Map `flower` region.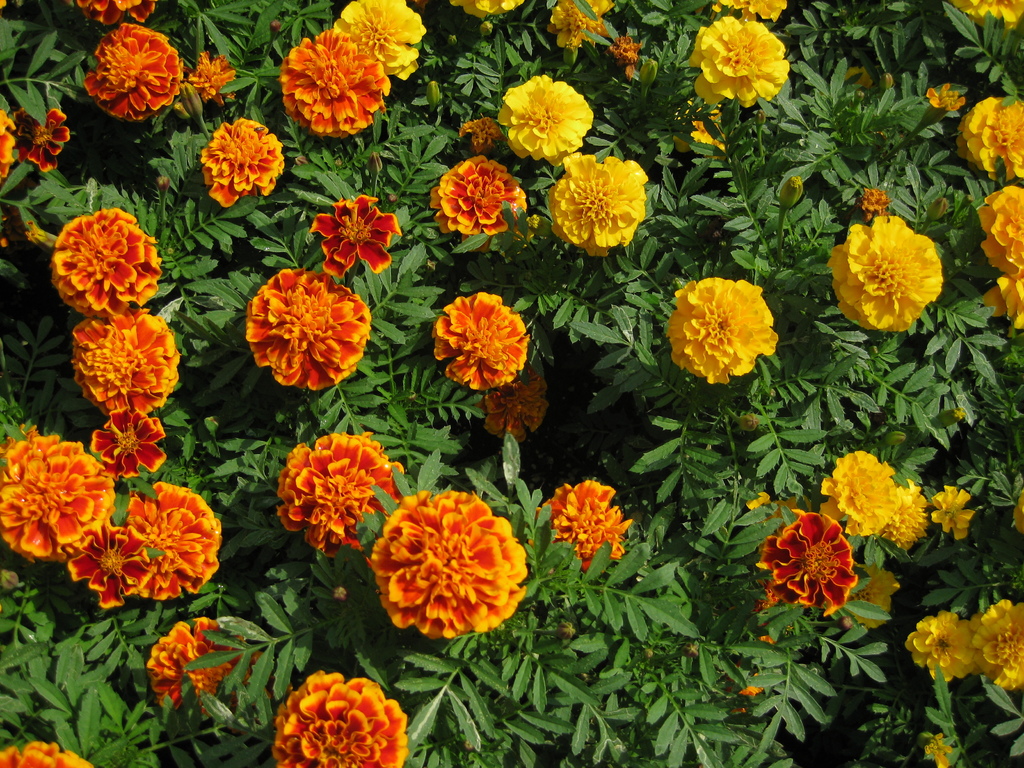
Mapped to box(28, 103, 84, 172).
